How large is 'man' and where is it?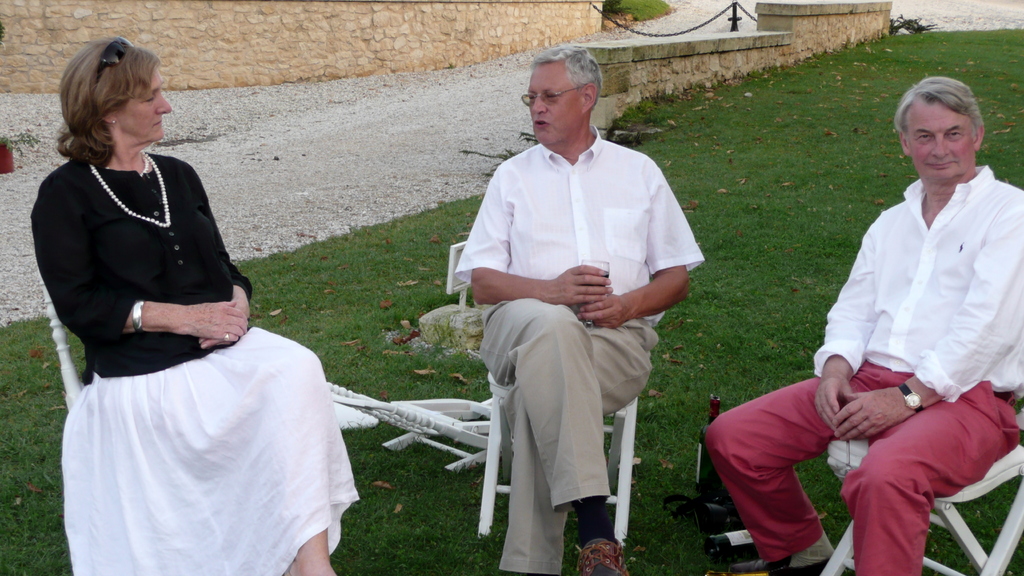
Bounding box: x1=708, y1=74, x2=1023, y2=575.
